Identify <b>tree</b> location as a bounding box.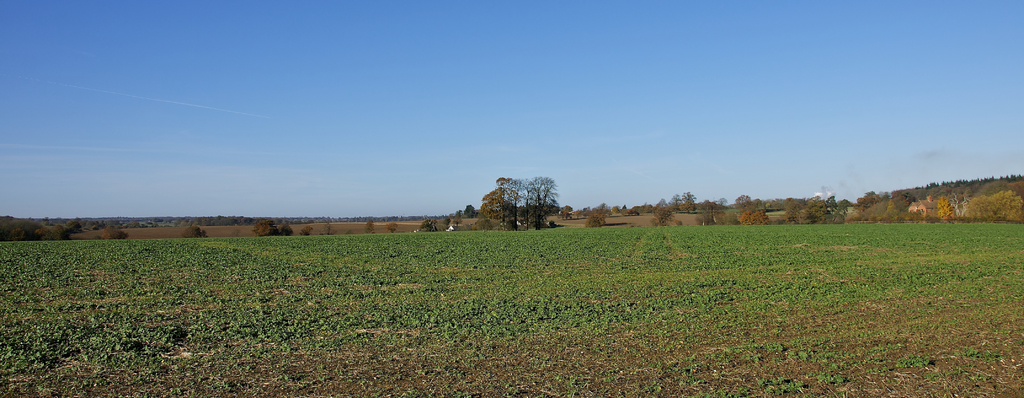
{"left": 440, "top": 213, "right": 451, "bottom": 228}.
